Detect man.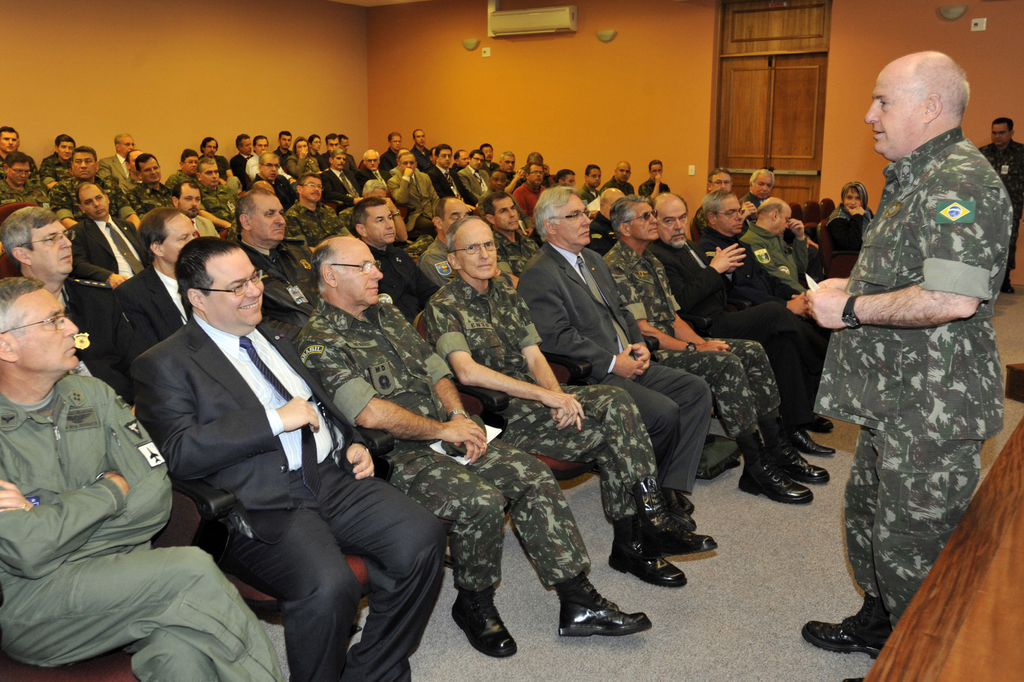
Detected at 122,145,175,212.
